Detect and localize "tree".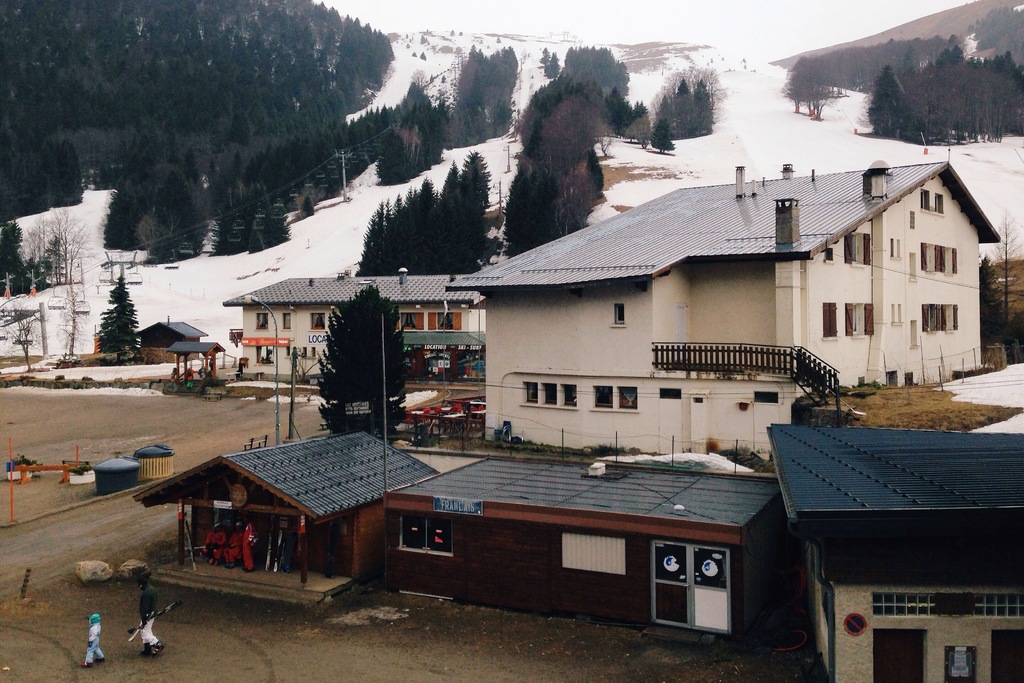
Localized at [left=0, top=222, right=33, bottom=283].
